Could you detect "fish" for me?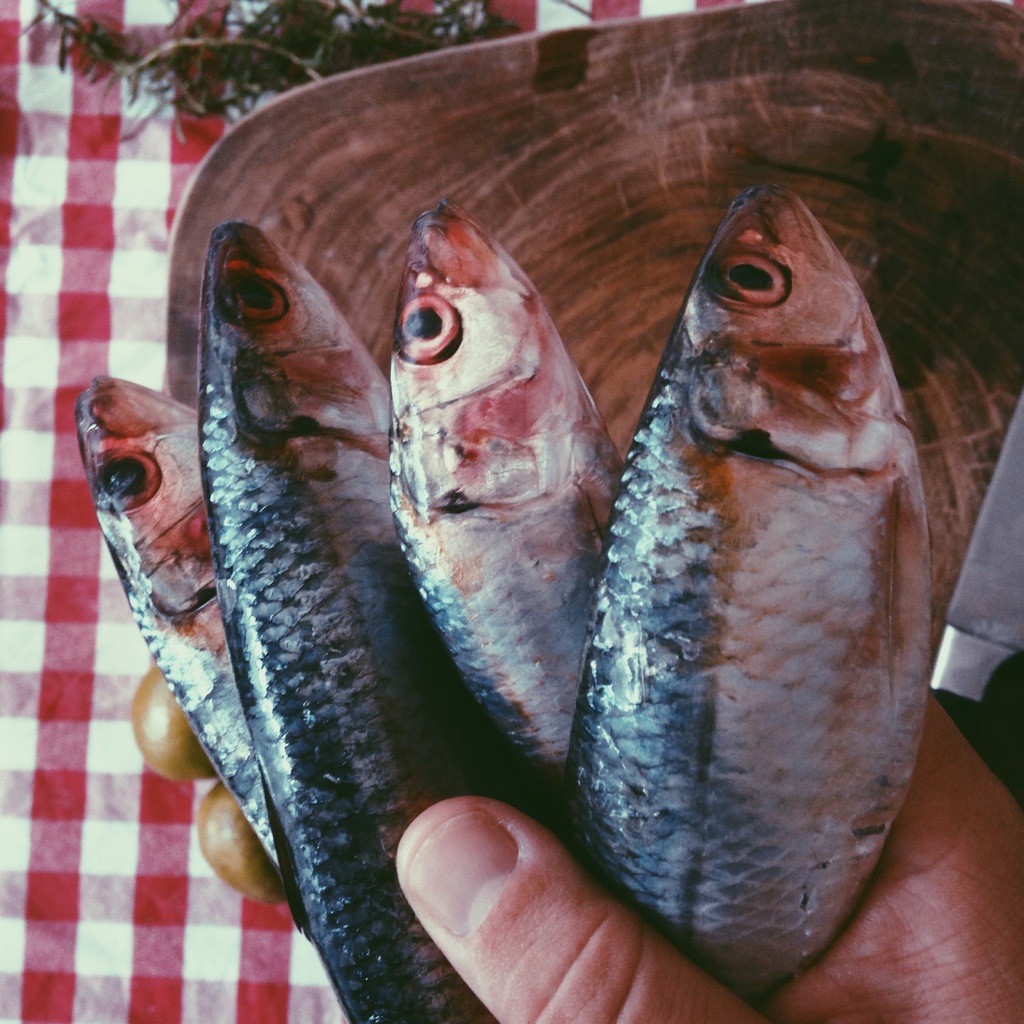
Detection result: Rect(547, 132, 938, 981).
